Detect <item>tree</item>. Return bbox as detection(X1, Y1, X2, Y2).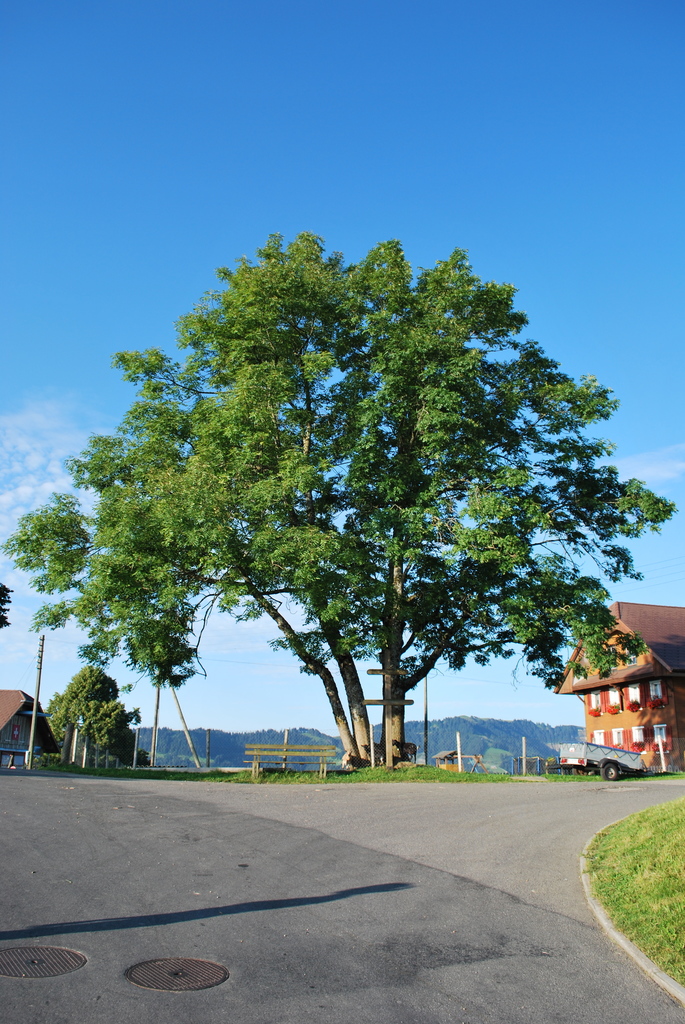
detection(0, 226, 672, 758).
